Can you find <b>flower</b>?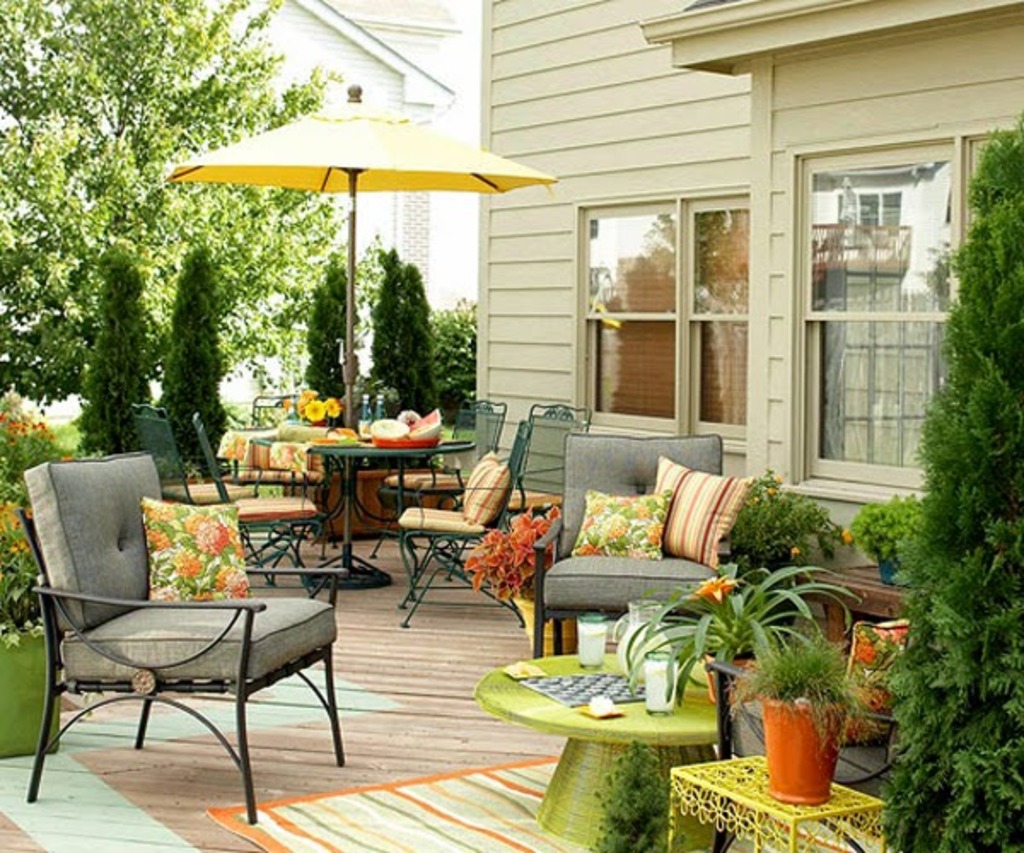
Yes, bounding box: left=300, top=399, right=319, bottom=421.
